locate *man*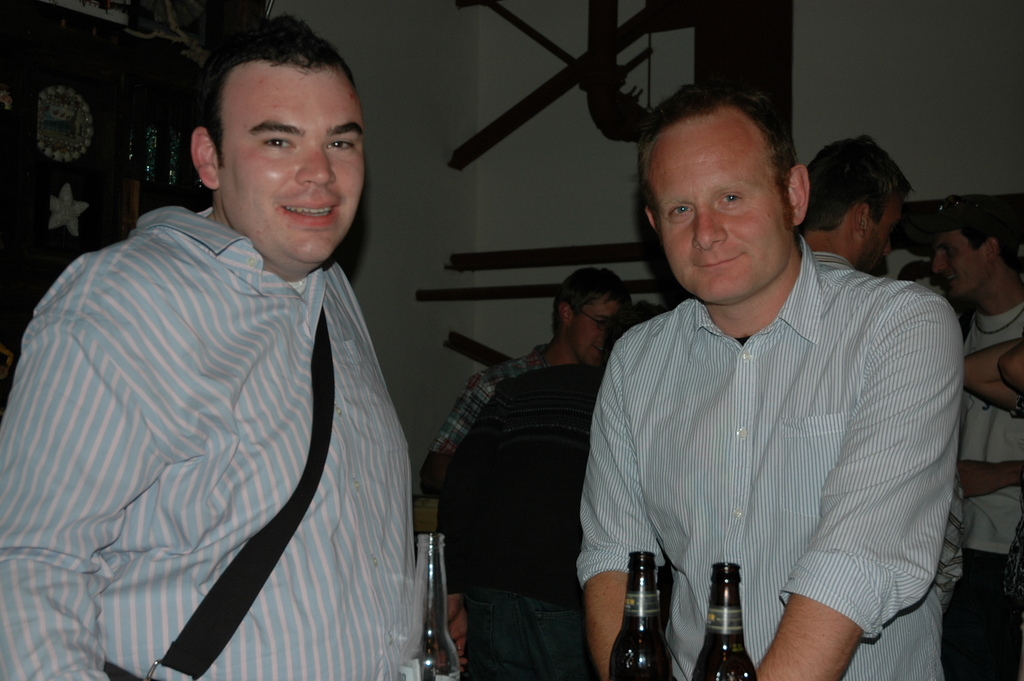
{"left": 575, "top": 79, "right": 963, "bottom": 680}
